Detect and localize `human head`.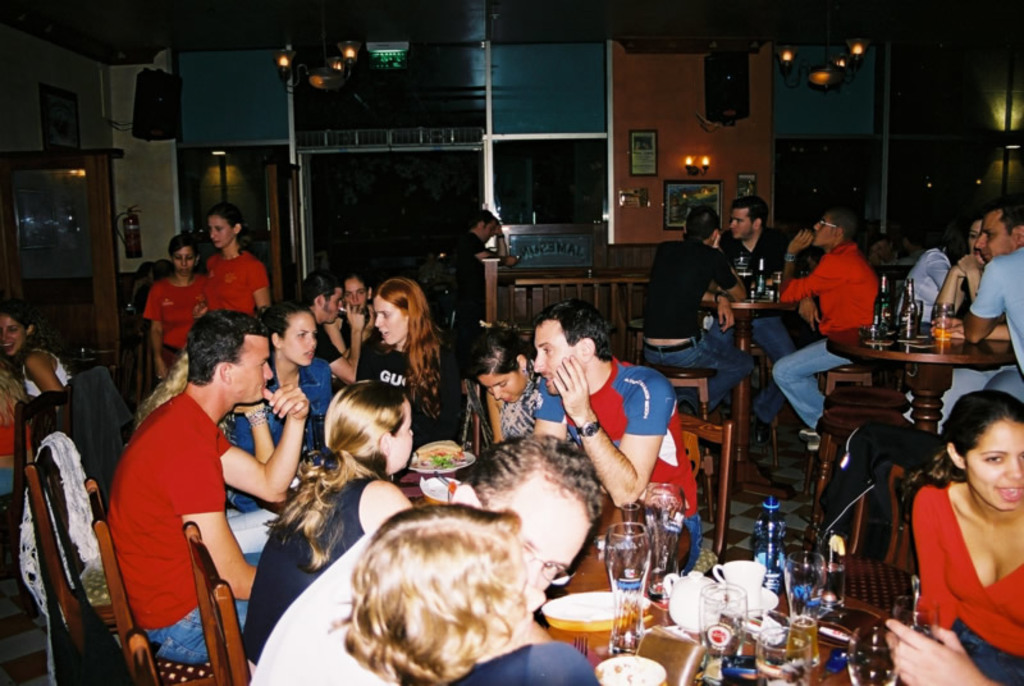
Localized at (x1=900, y1=221, x2=937, y2=256).
